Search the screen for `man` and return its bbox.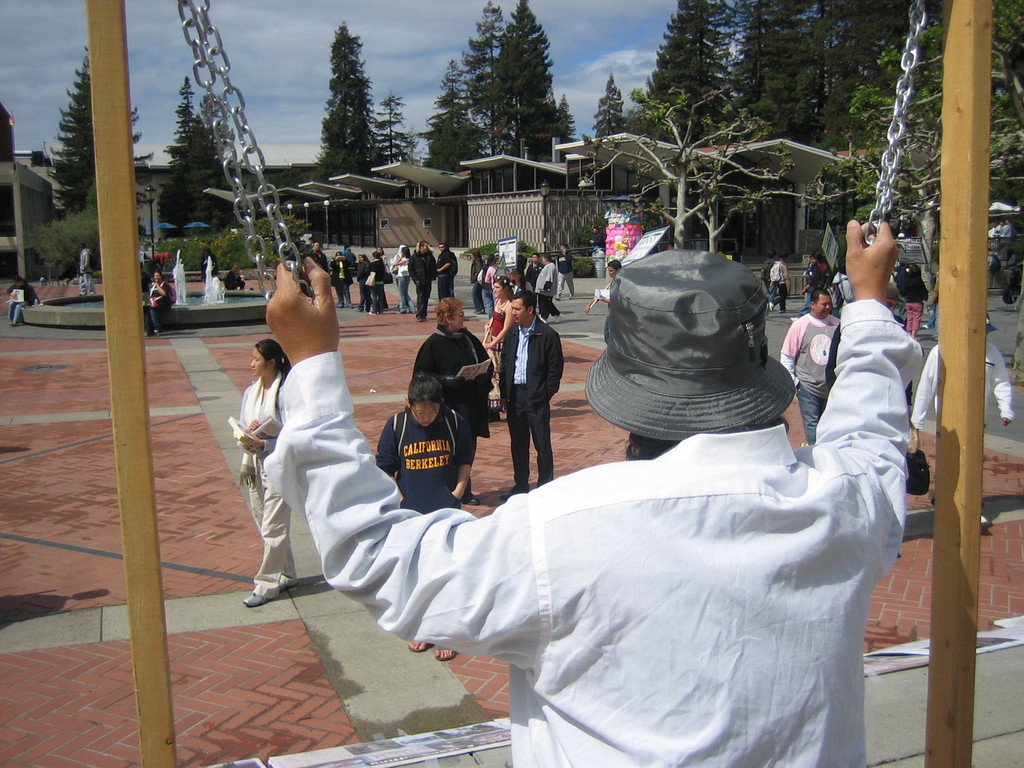
Found: box(77, 242, 98, 298).
